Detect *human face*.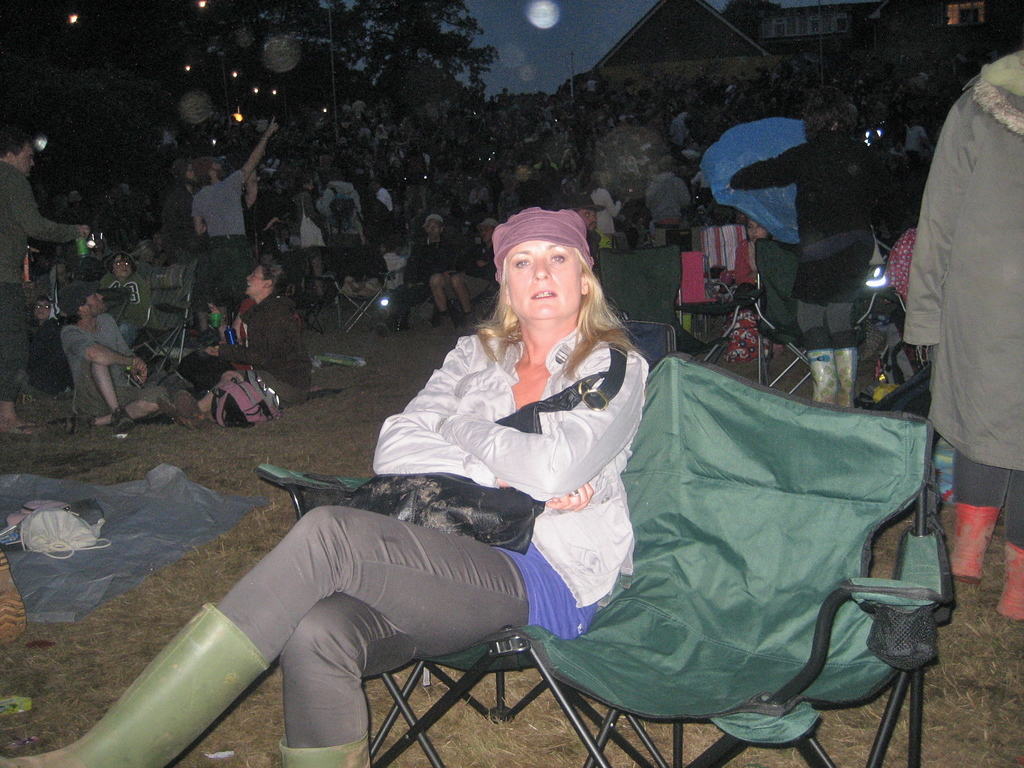
Detected at <box>86,294,107,315</box>.
